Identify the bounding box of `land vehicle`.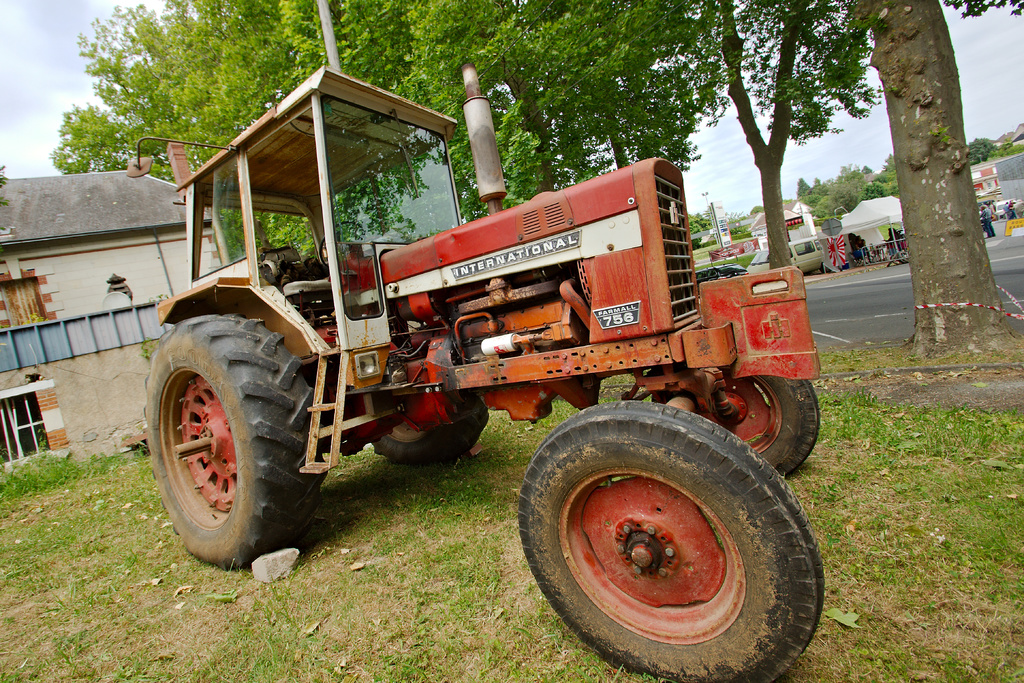
(744, 238, 832, 270).
